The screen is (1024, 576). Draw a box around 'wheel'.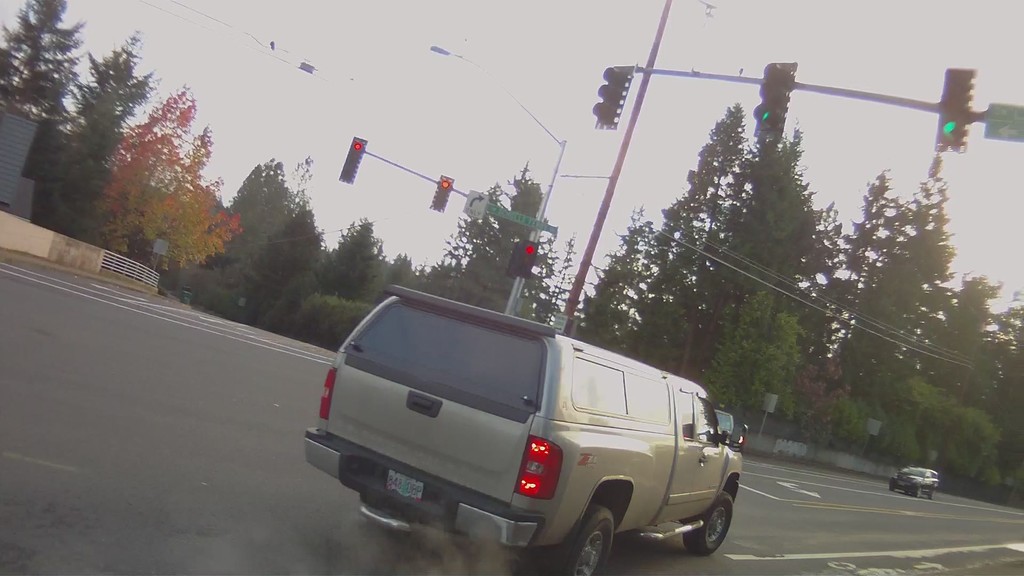
<region>915, 486, 924, 498</region>.
